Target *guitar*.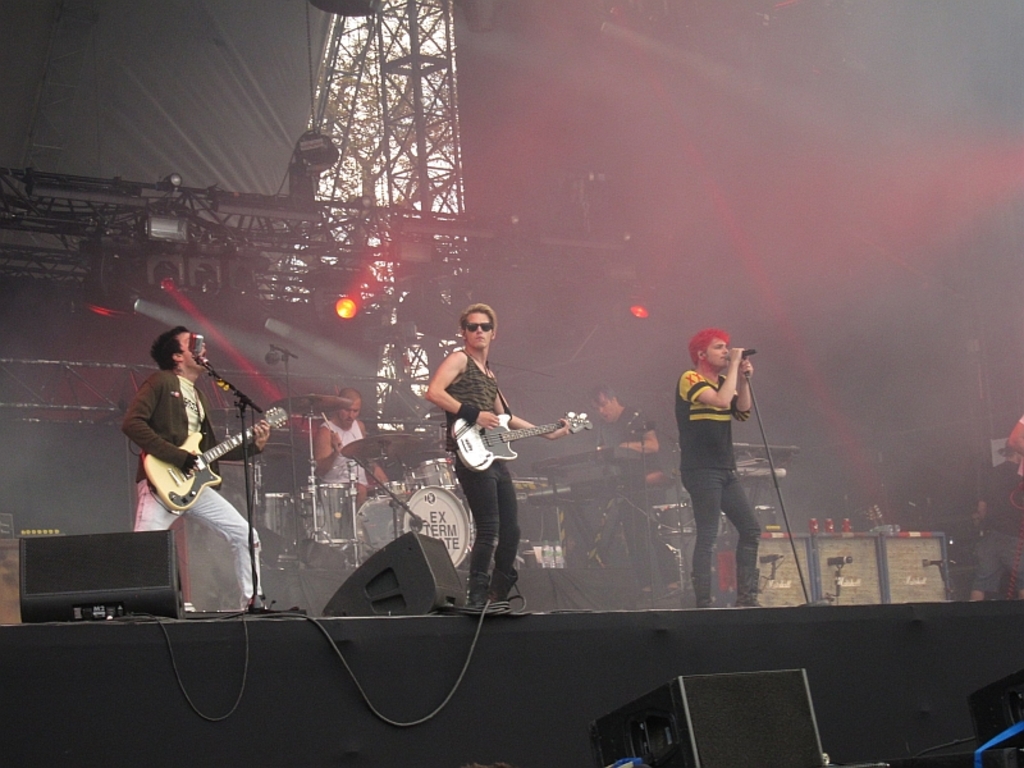
Target region: rect(454, 413, 590, 468).
